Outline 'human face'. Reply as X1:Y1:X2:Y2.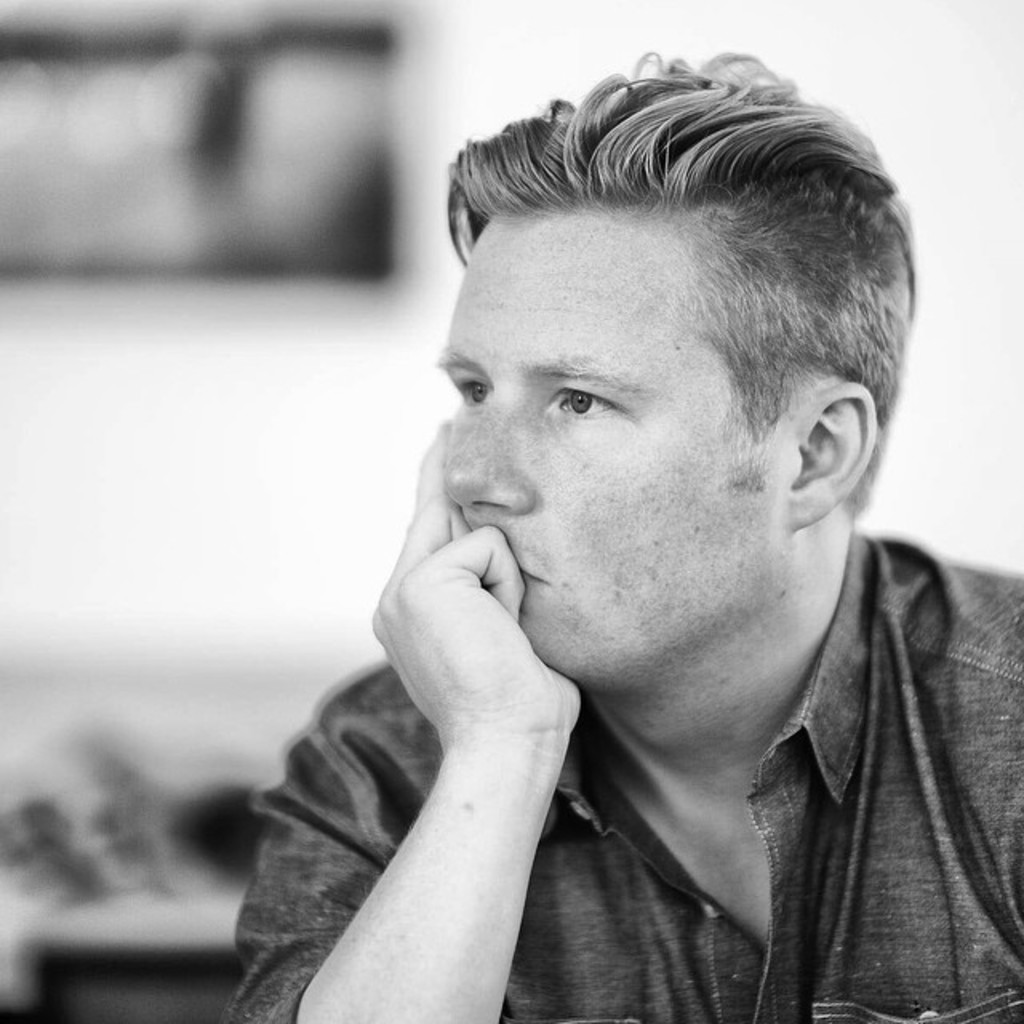
435:202:798:675.
